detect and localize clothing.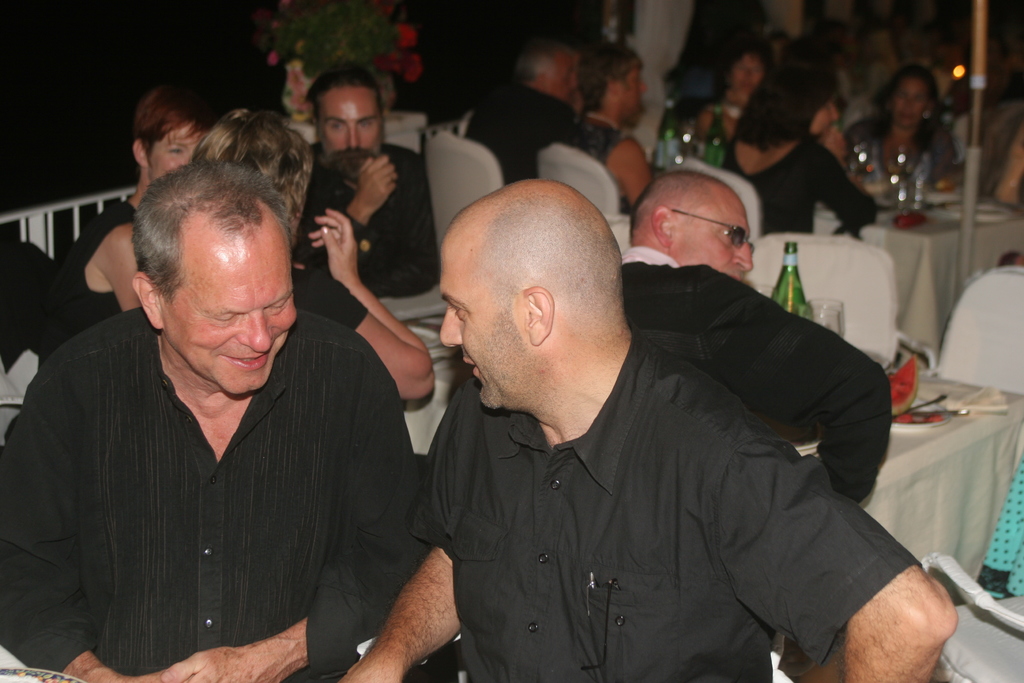
Localized at x1=54 y1=204 x2=123 y2=306.
